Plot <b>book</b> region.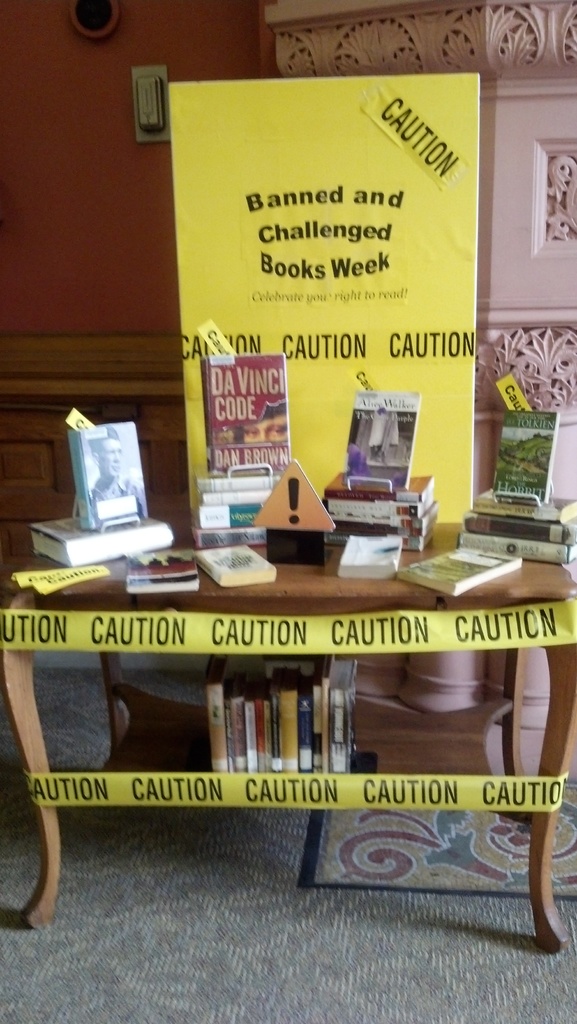
Plotted at left=29, top=511, right=177, bottom=574.
